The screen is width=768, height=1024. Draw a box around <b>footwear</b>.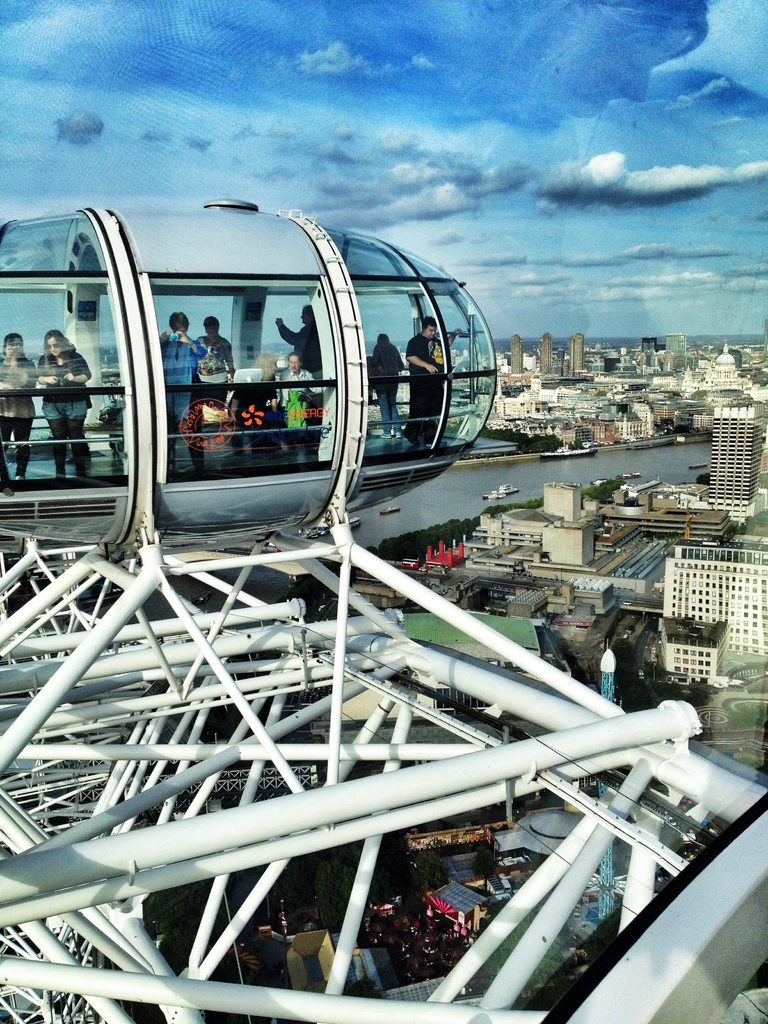
10,471,24,478.
